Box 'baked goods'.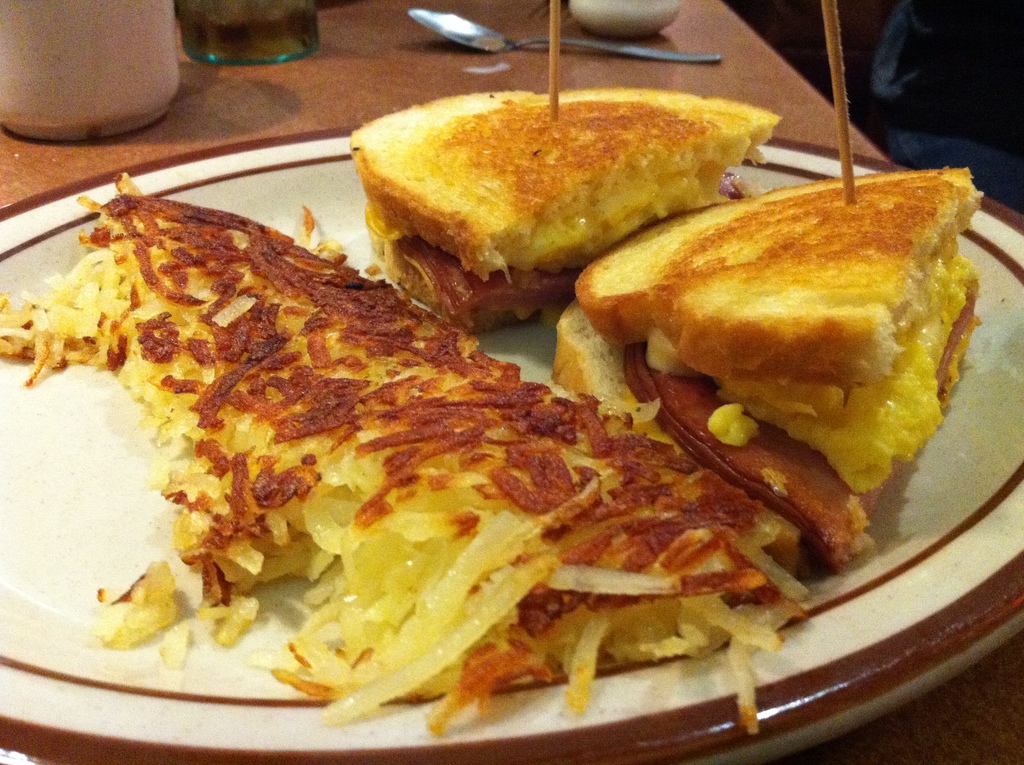
x1=358, y1=83, x2=783, y2=340.
